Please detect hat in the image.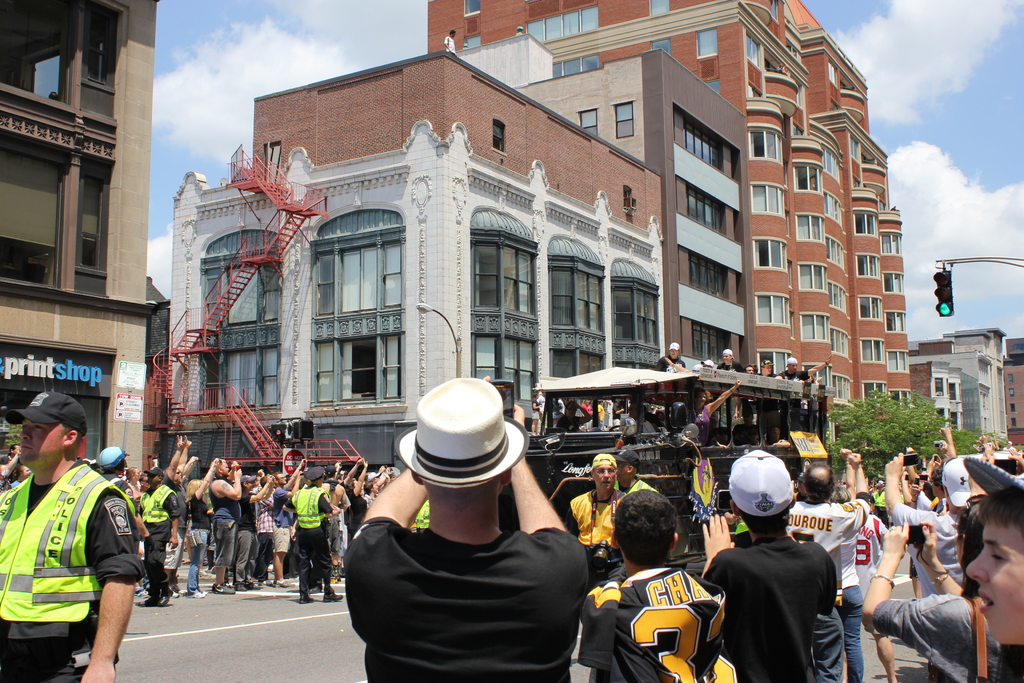
l=98, t=445, r=132, b=475.
